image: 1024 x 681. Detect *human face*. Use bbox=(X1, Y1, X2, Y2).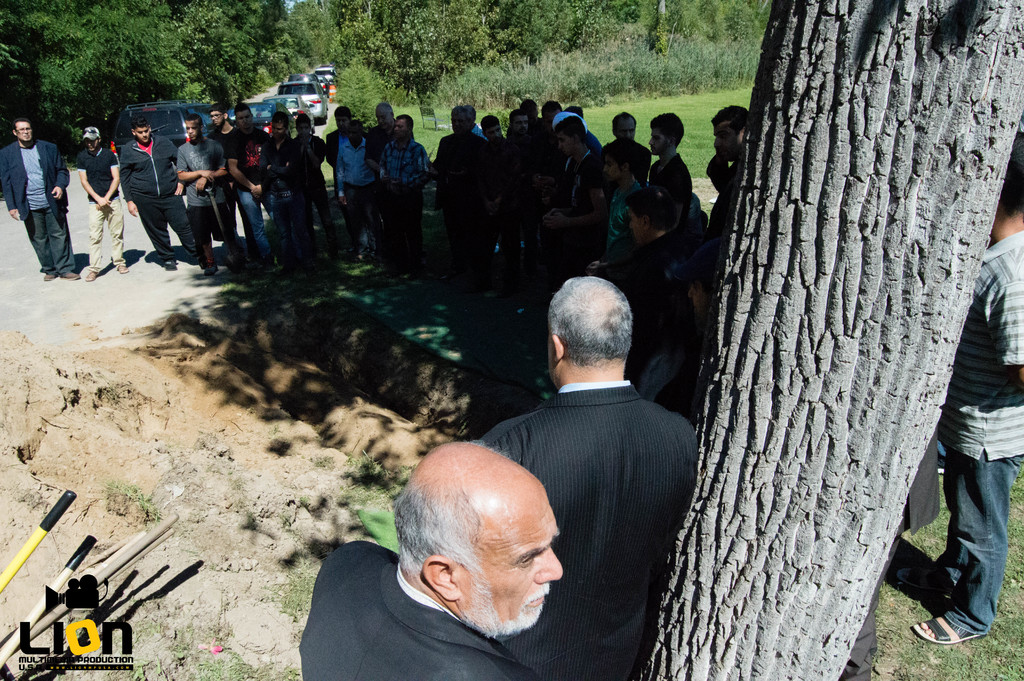
bbox=(458, 487, 564, 637).
